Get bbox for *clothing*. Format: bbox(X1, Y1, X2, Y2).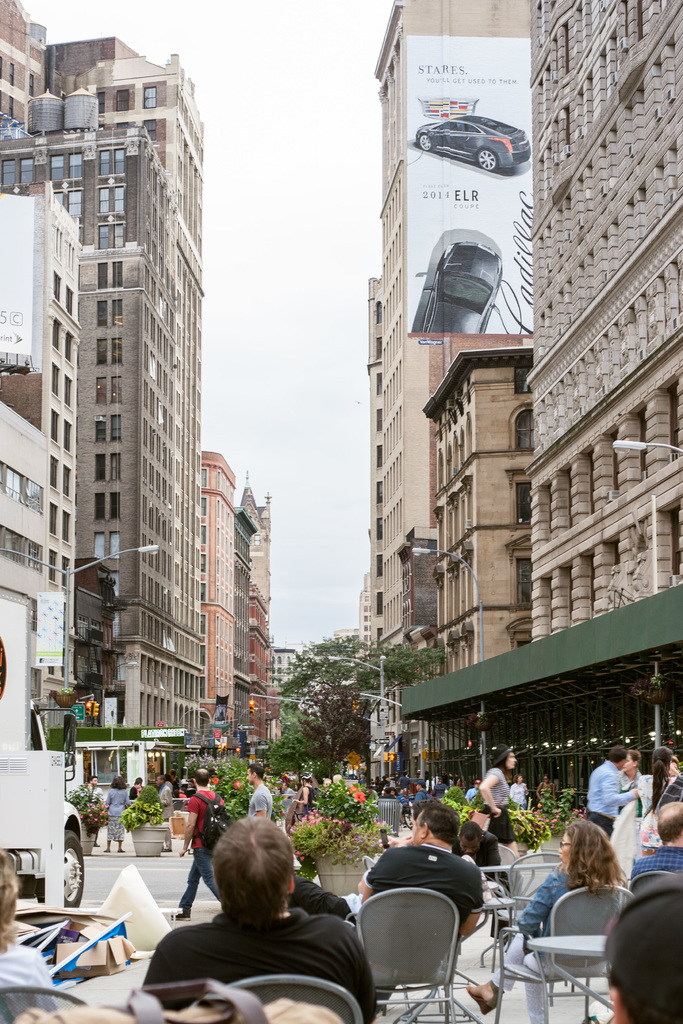
bbox(130, 881, 384, 1014).
